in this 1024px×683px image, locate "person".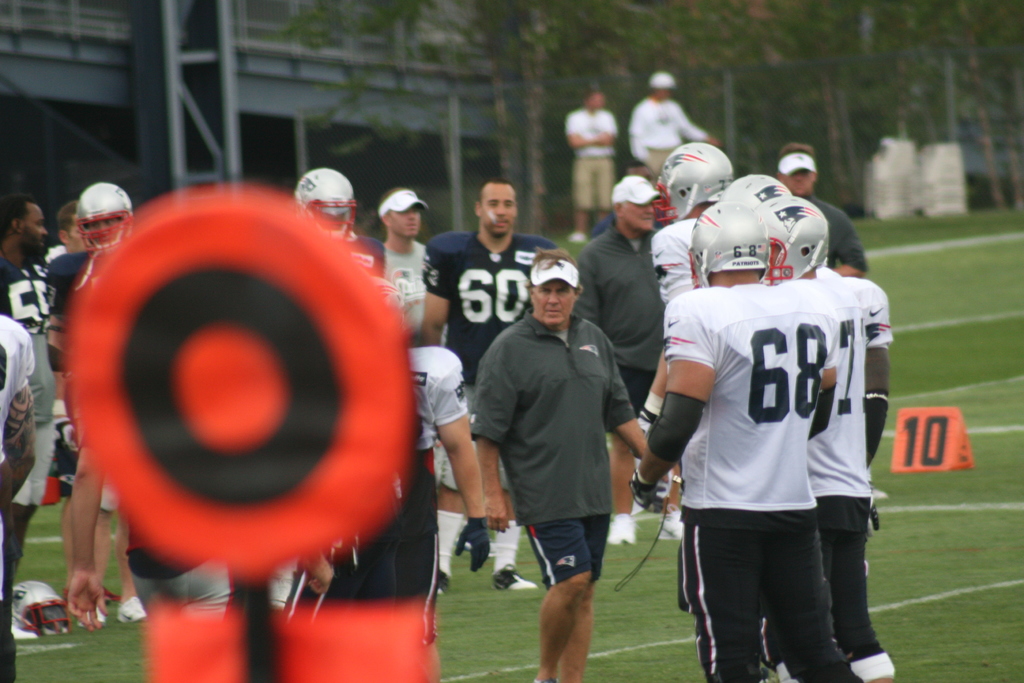
Bounding box: BBox(0, 308, 28, 682).
